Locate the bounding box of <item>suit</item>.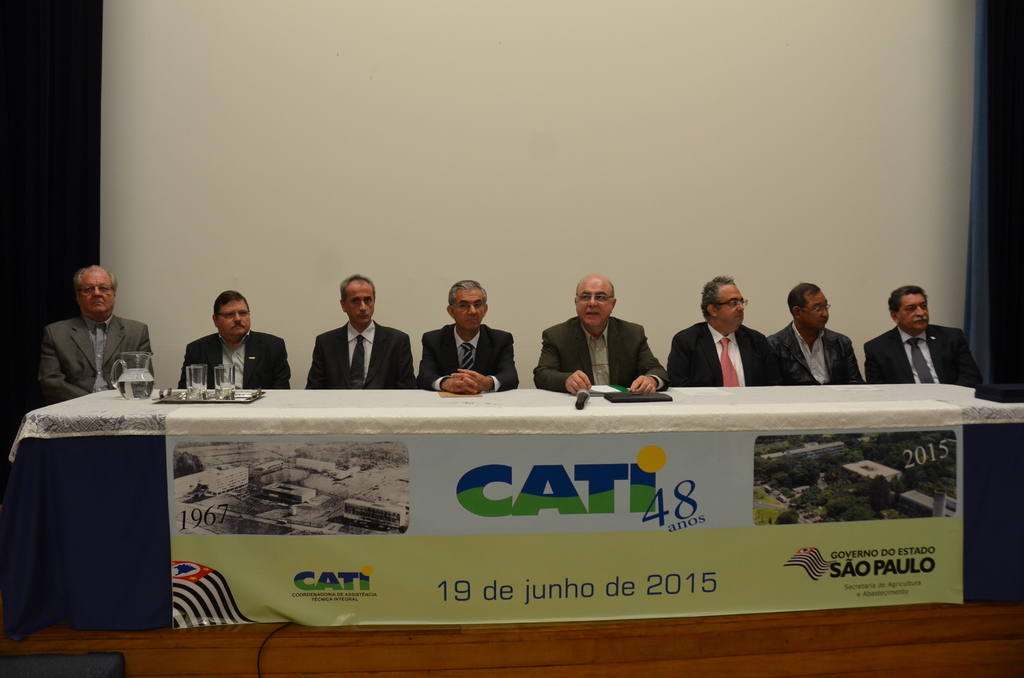
Bounding box: [36, 313, 154, 403].
